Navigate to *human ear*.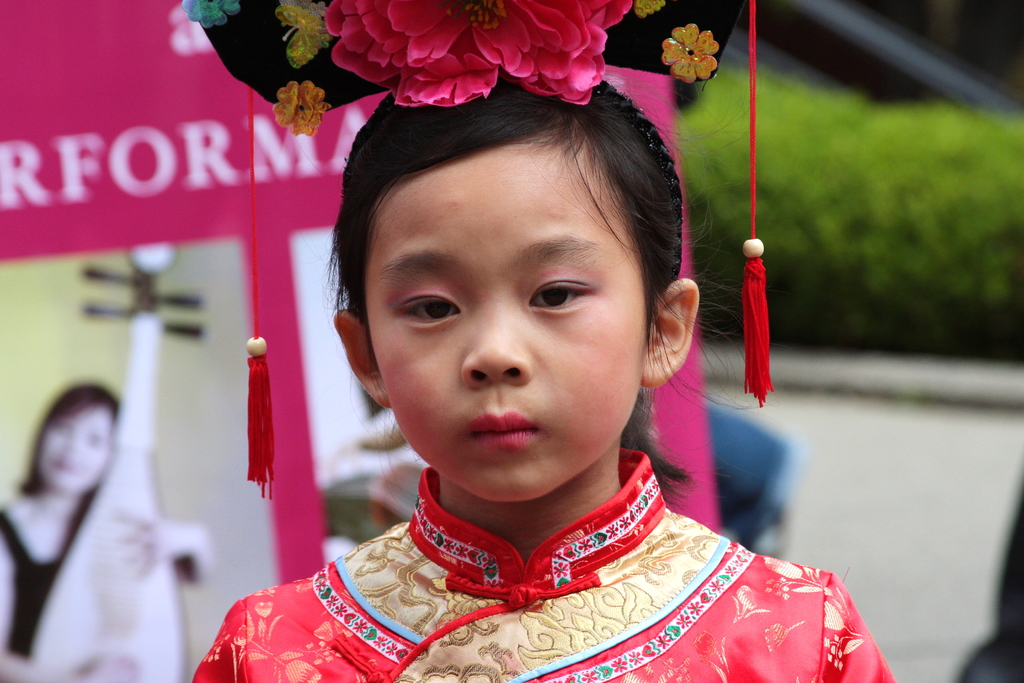
Navigation target: crop(332, 309, 389, 407).
